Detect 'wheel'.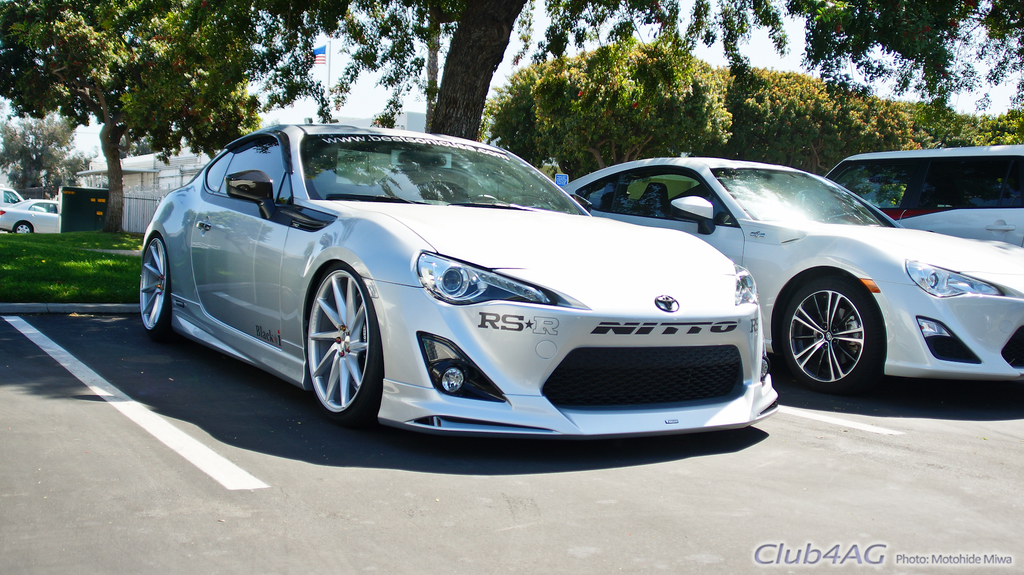
Detected at <bbox>776, 261, 876, 395</bbox>.
